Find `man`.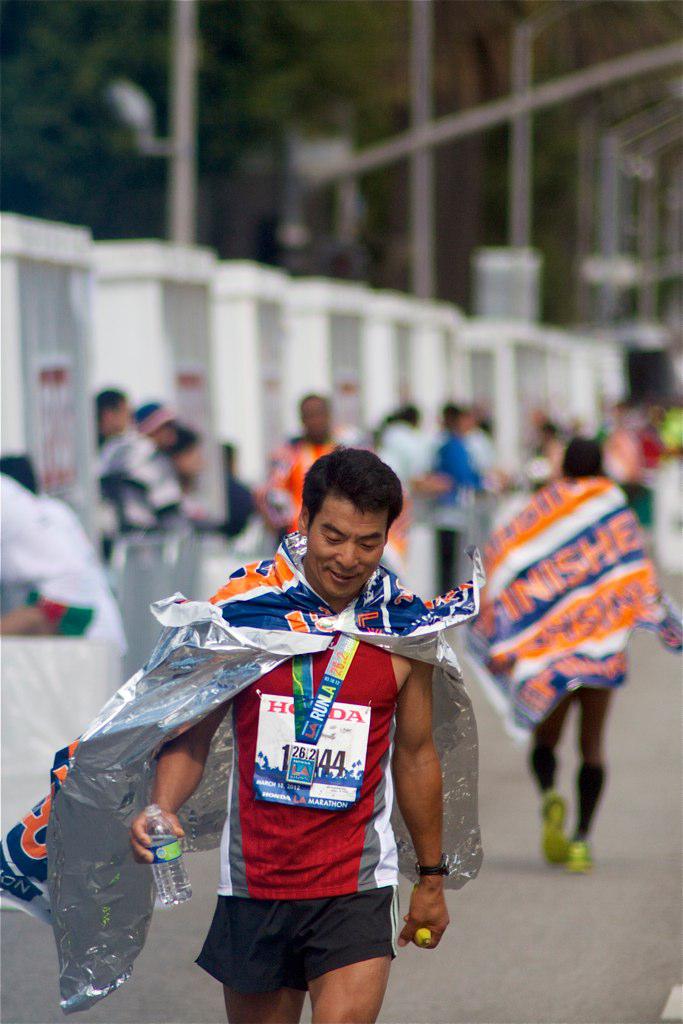
bbox=(123, 458, 451, 1023).
